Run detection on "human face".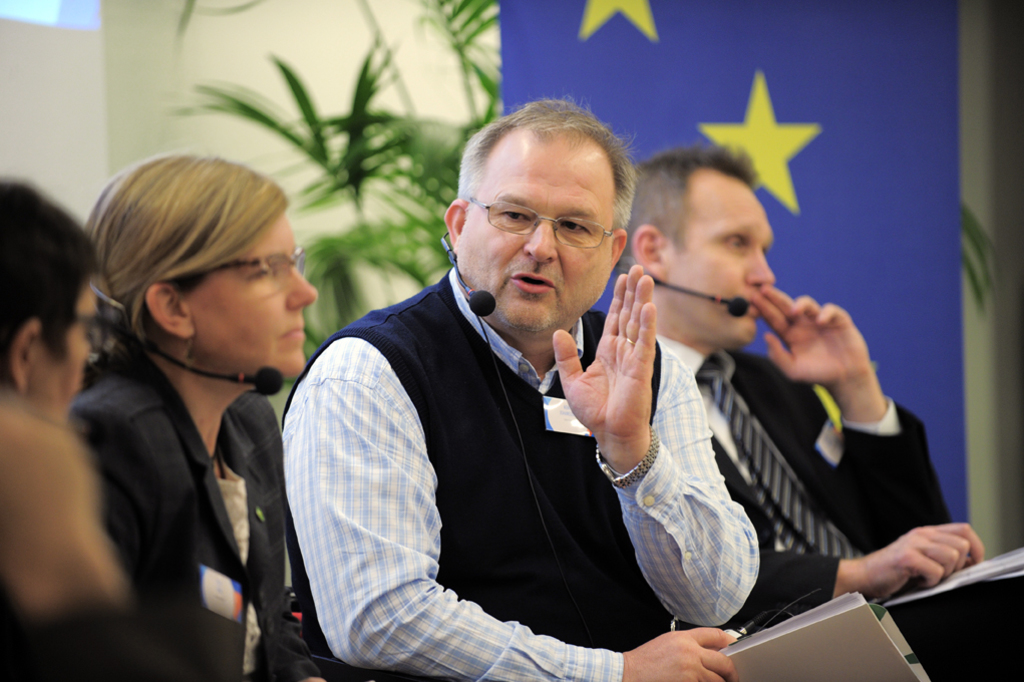
Result: x1=664 y1=185 x2=776 y2=346.
